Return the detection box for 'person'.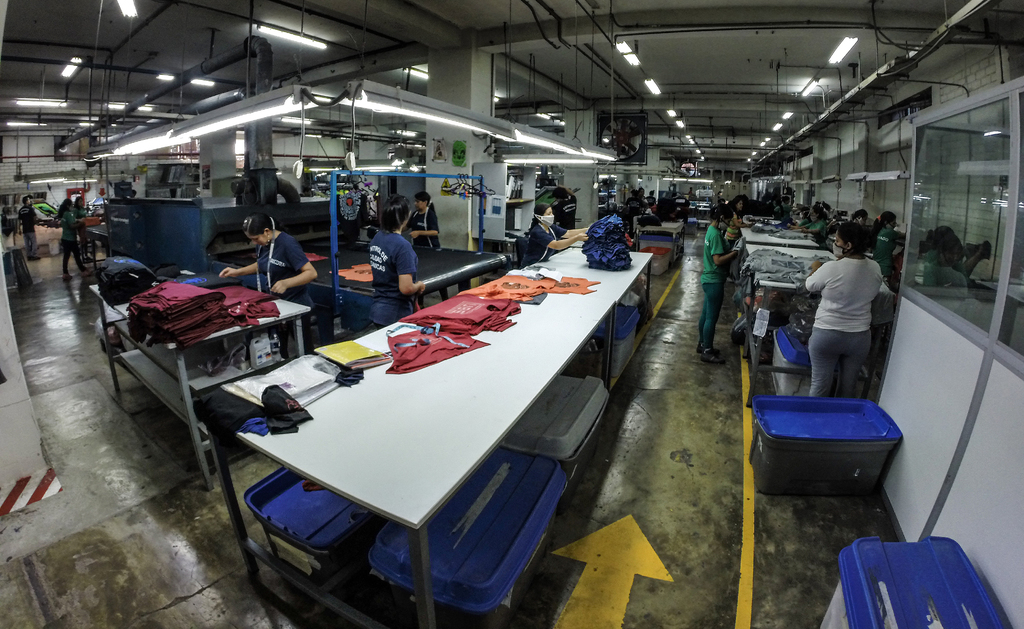
x1=70 y1=193 x2=101 y2=264.
